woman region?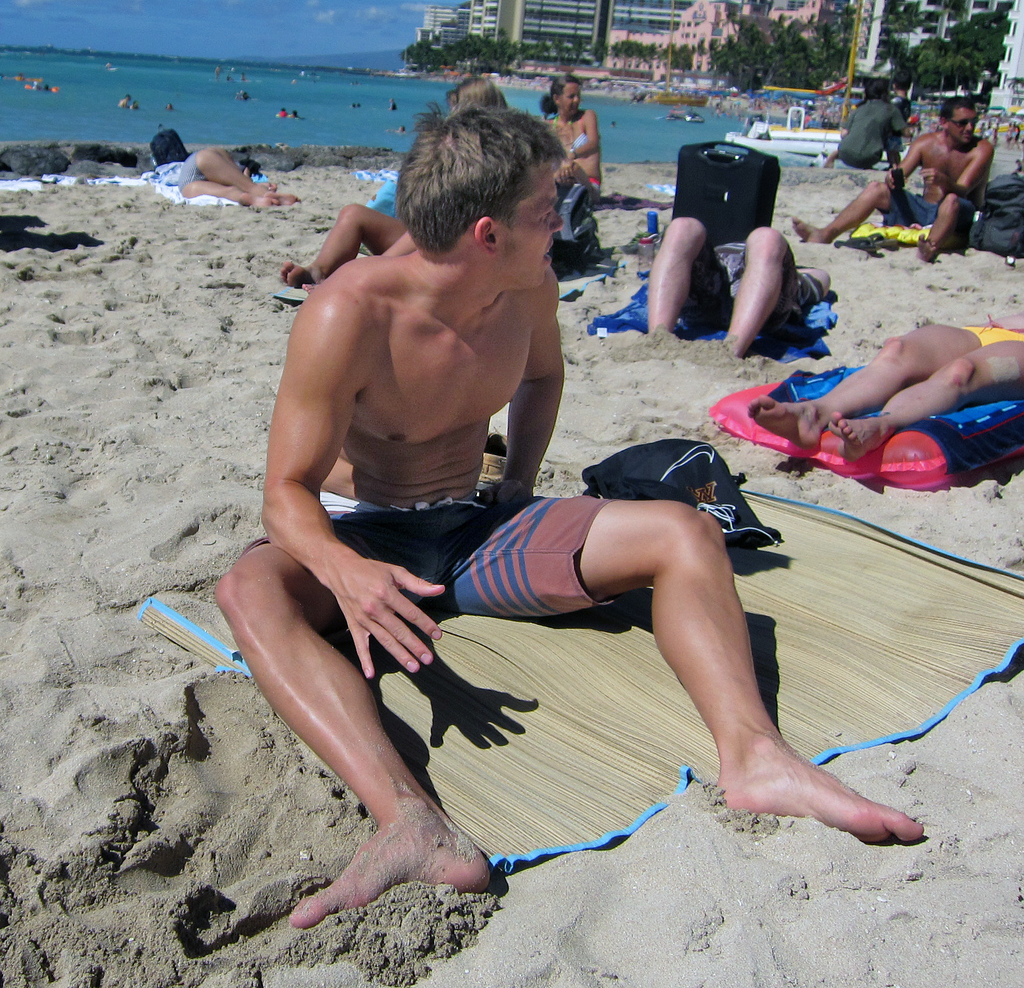
box(743, 306, 1023, 461)
